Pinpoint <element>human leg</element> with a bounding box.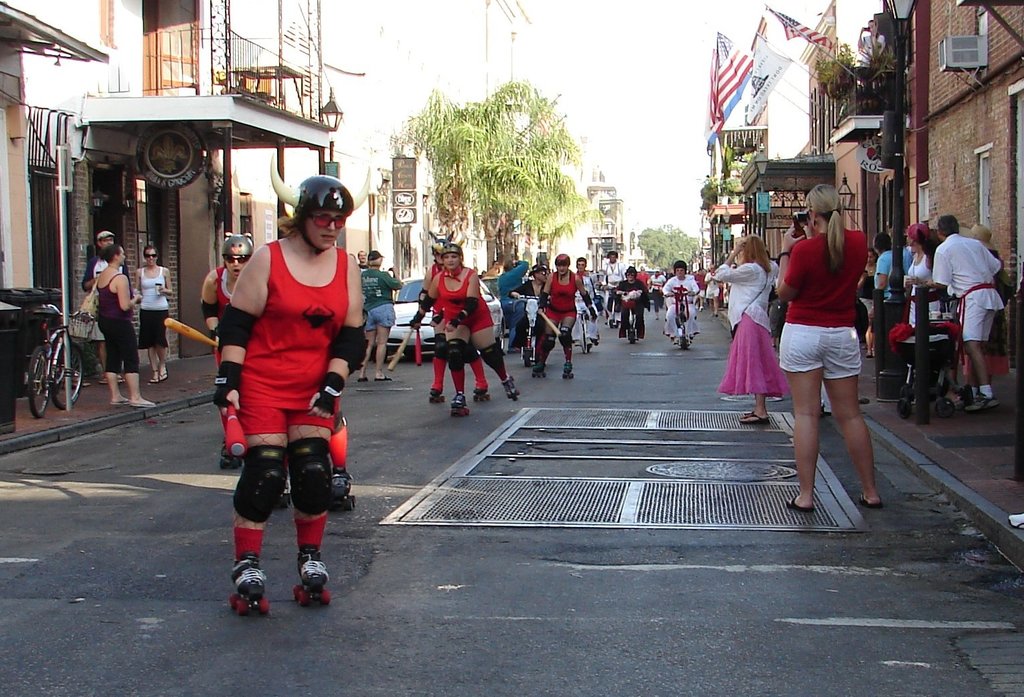
373,301,396,382.
